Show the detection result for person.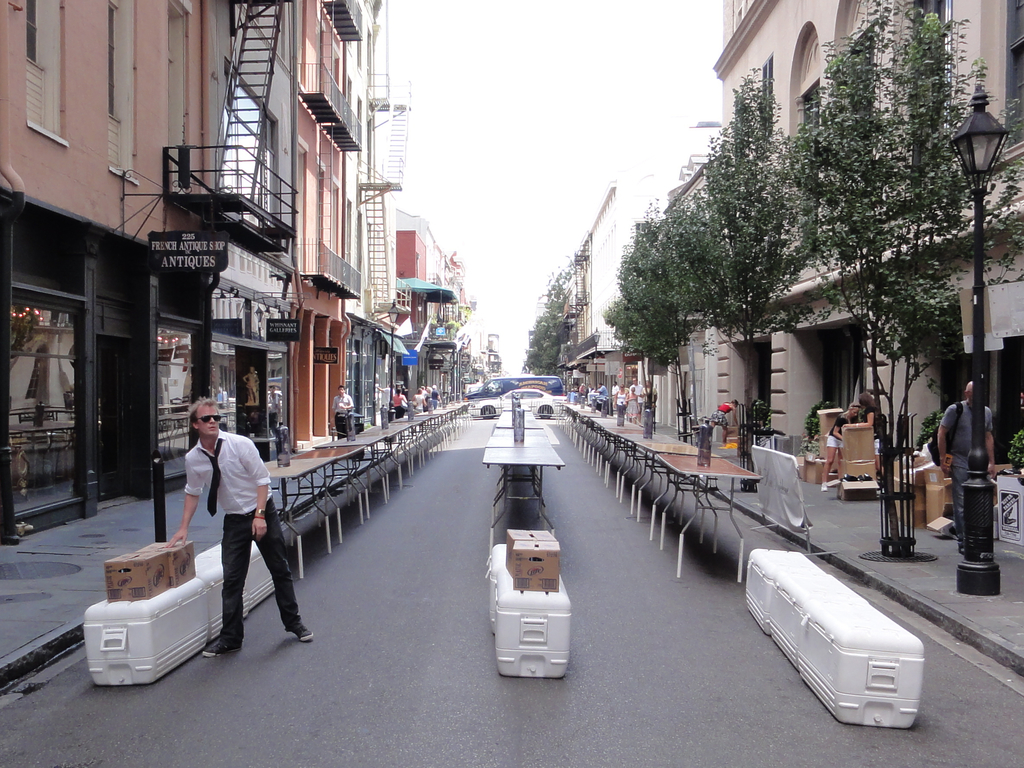
detection(625, 378, 646, 408).
